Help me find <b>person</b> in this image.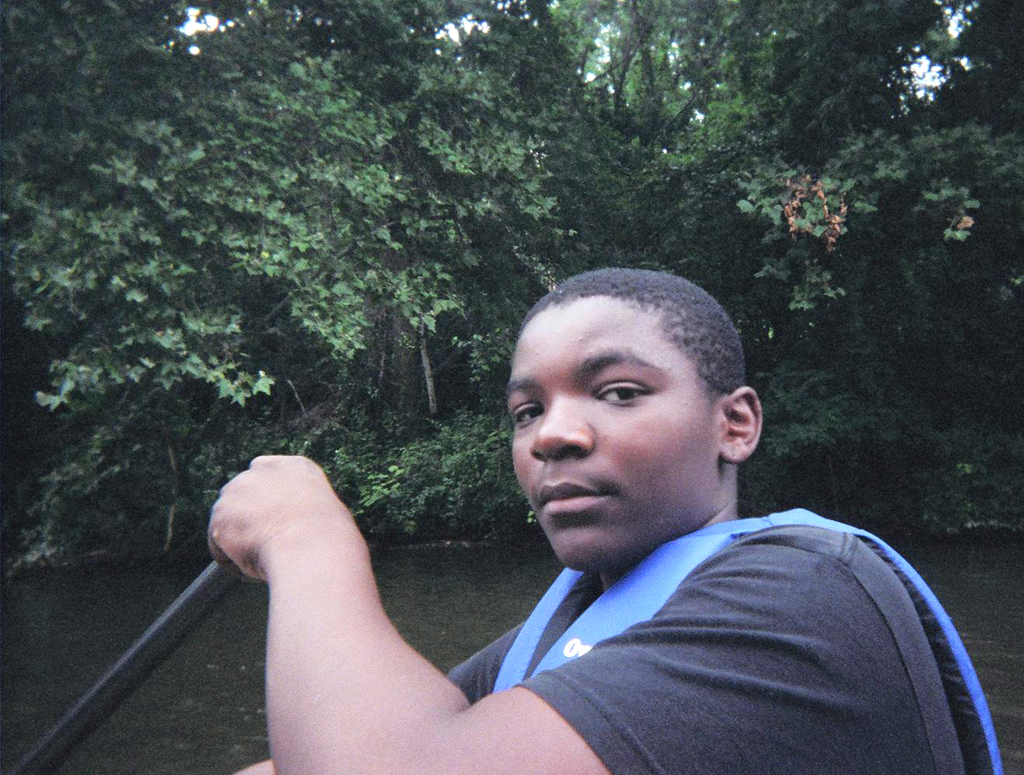
Found it: BBox(218, 258, 957, 766).
